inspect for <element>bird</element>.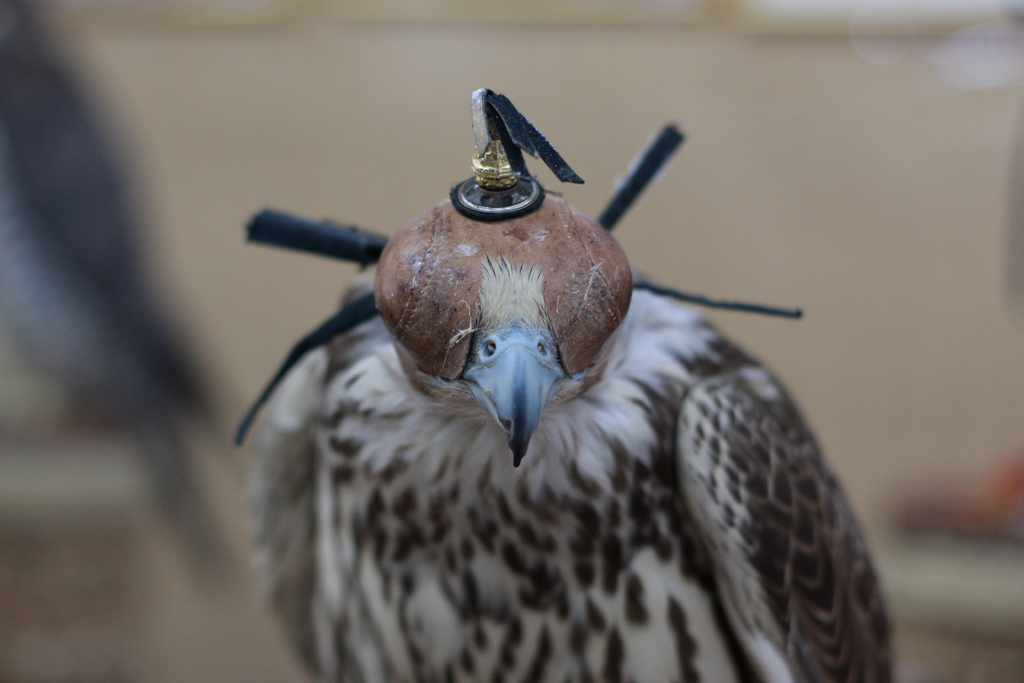
Inspection: 235, 86, 893, 682.
